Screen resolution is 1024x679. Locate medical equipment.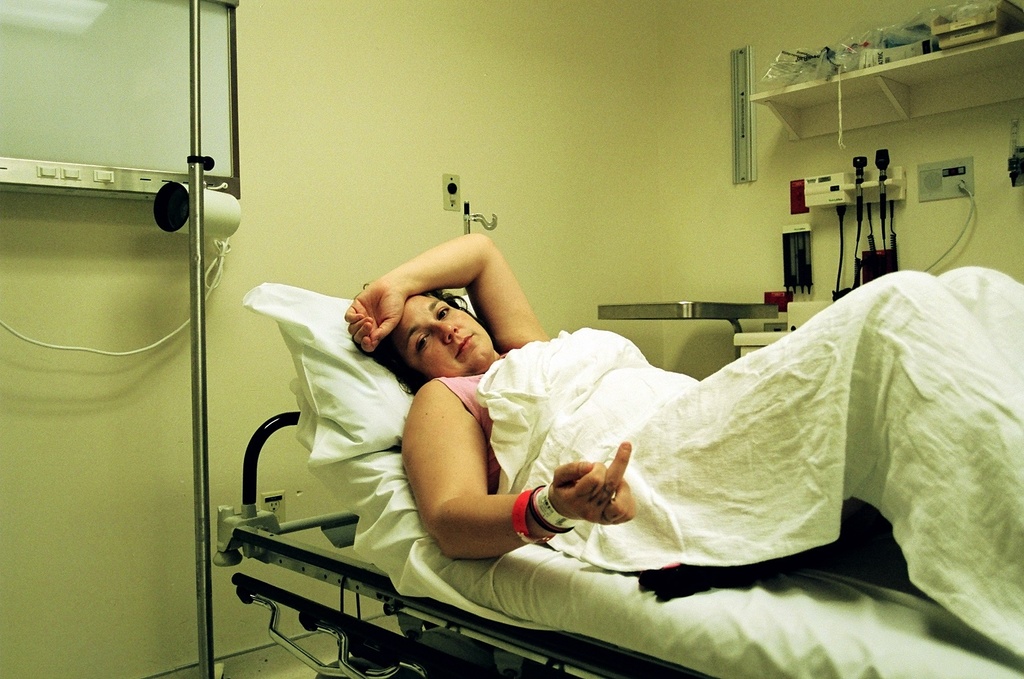
741:143:906:358.
